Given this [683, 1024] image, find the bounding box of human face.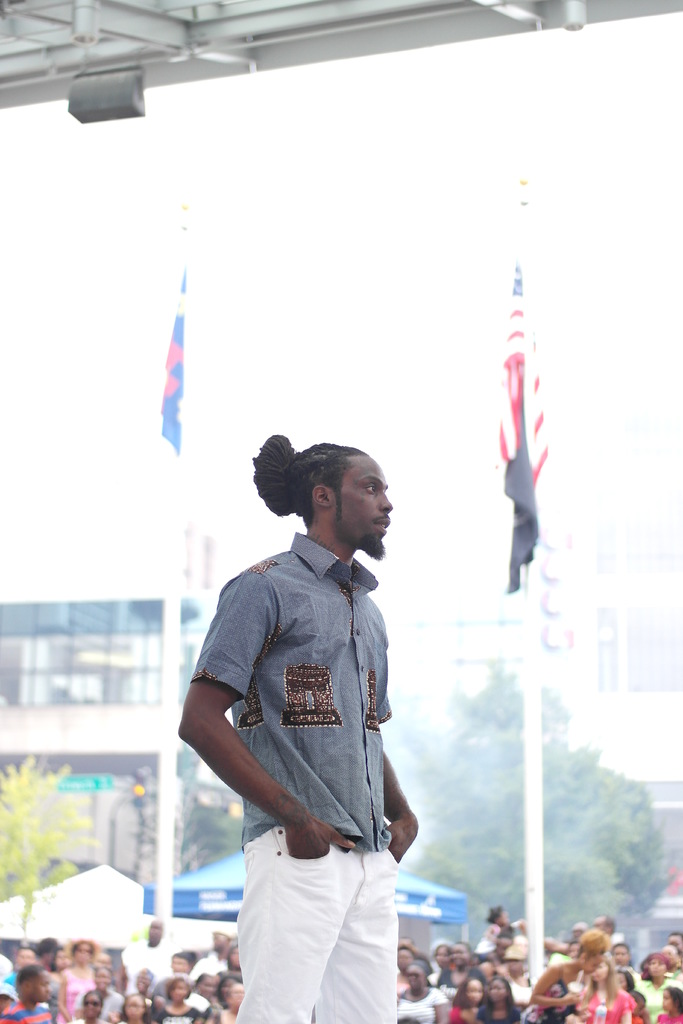
0,996,10,1013.
